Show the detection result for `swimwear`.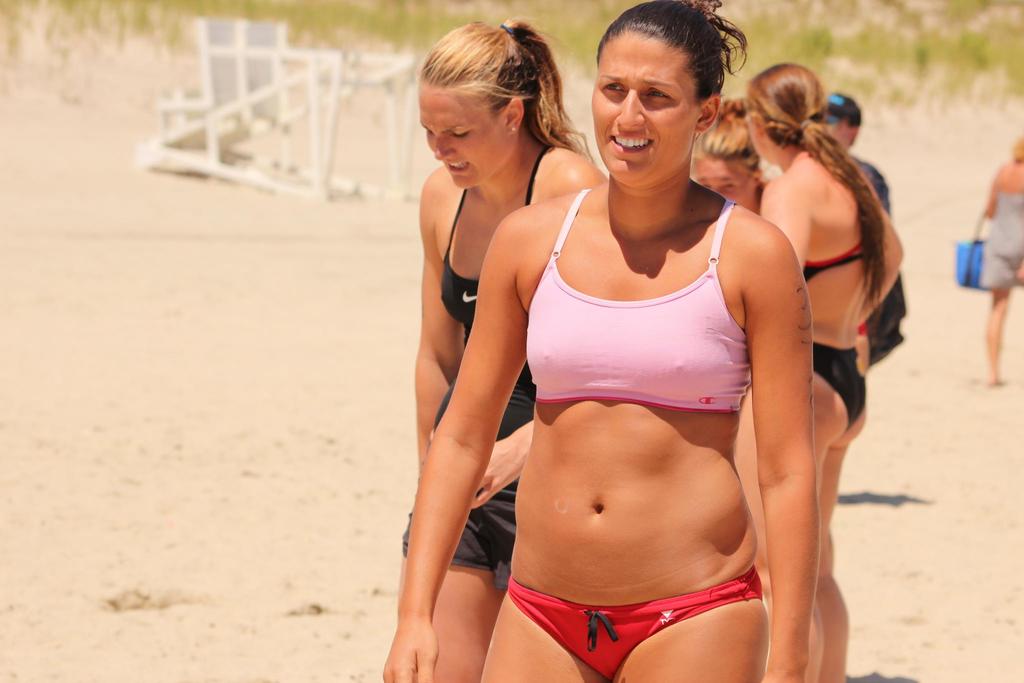
808,343,868,436.
